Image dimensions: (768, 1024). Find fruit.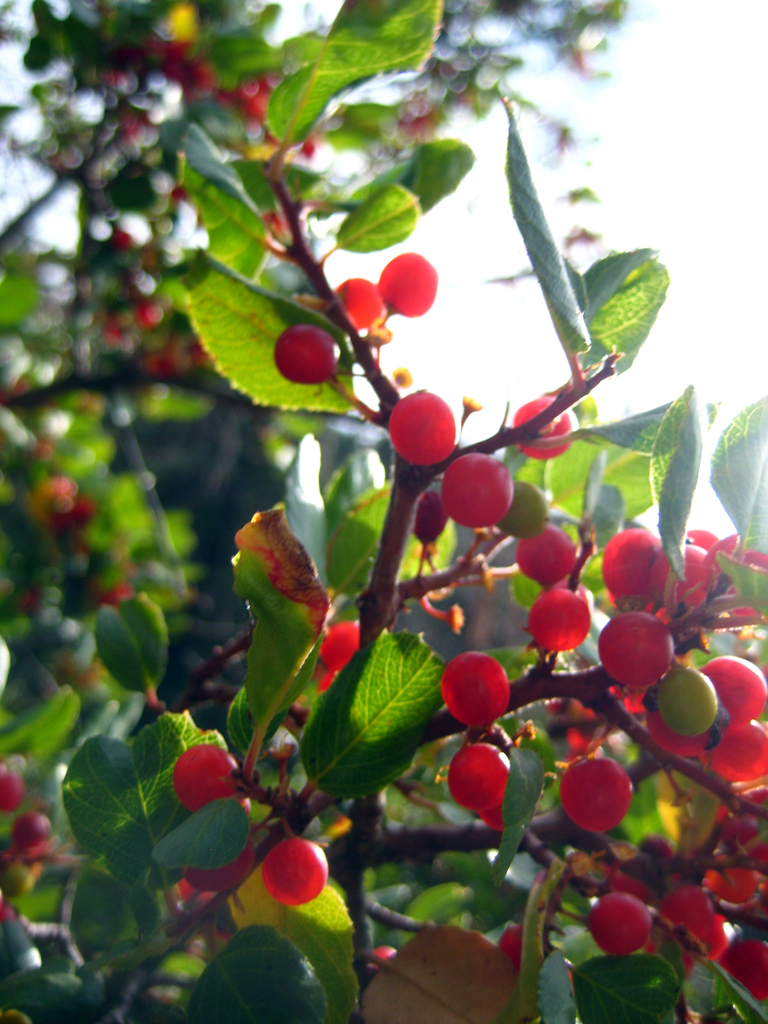
<box>677,879,710,941</box>.
